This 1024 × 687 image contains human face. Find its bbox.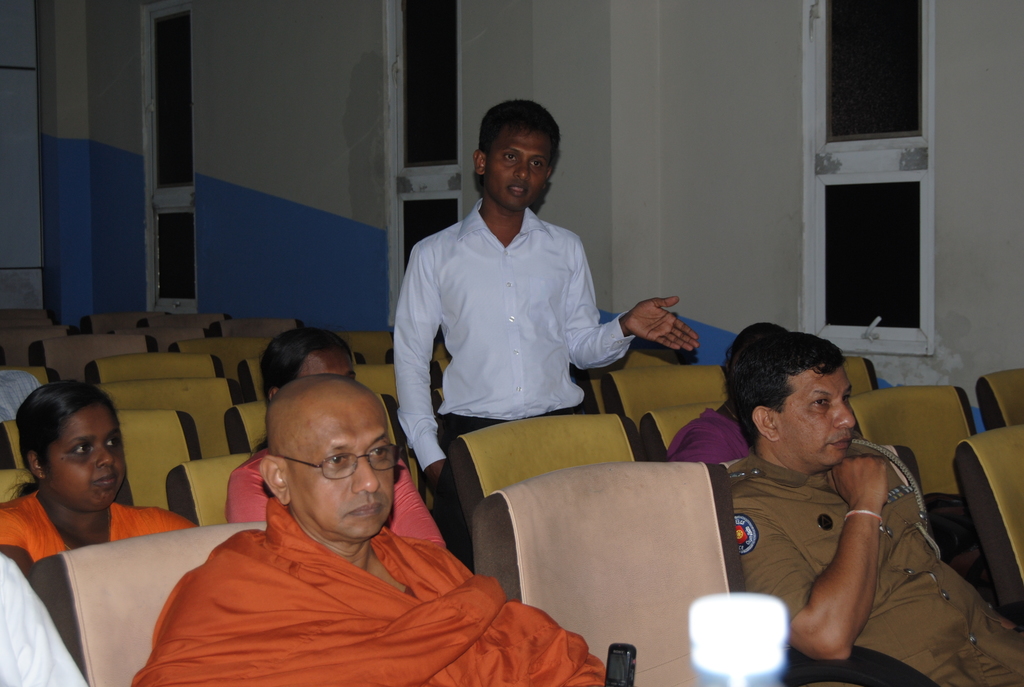
left=279, top=390, right=399, bottom=541.
